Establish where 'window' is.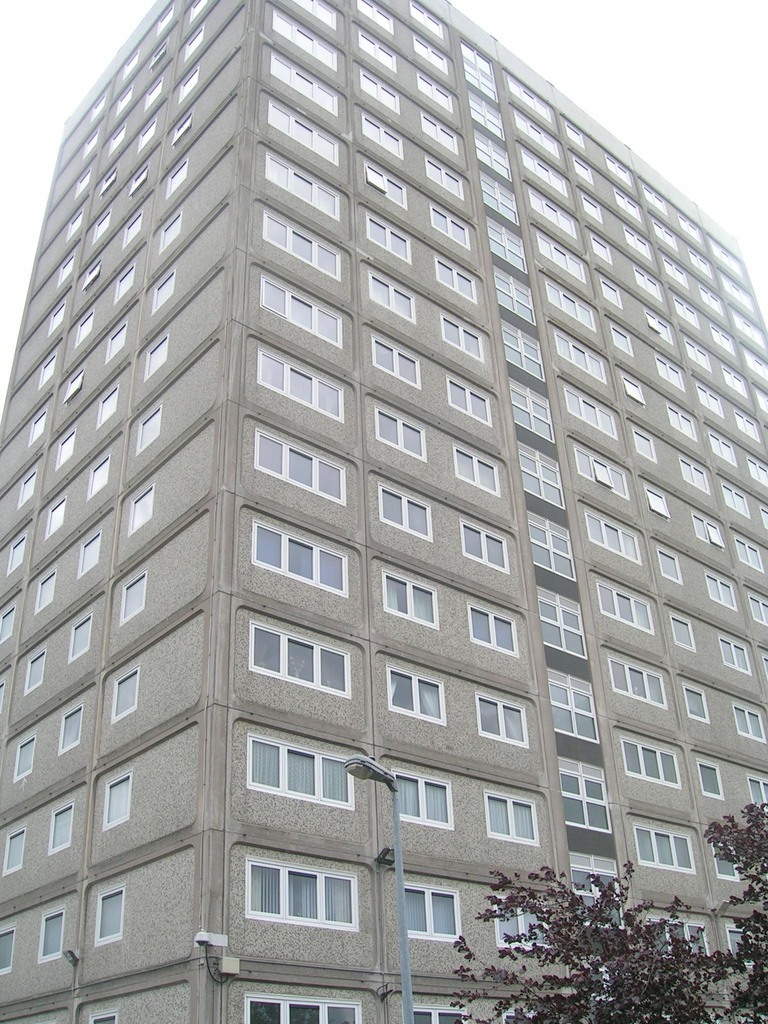
Established at (90,888,122,938).
